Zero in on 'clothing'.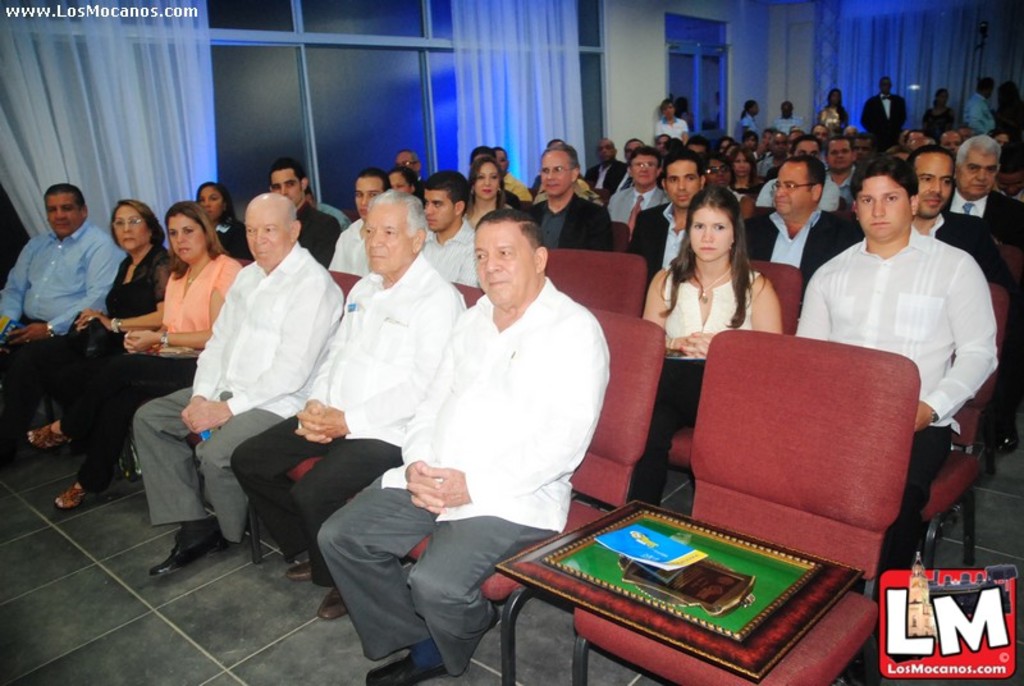
Zeroed in: box=[314, 282, 620, 674].
